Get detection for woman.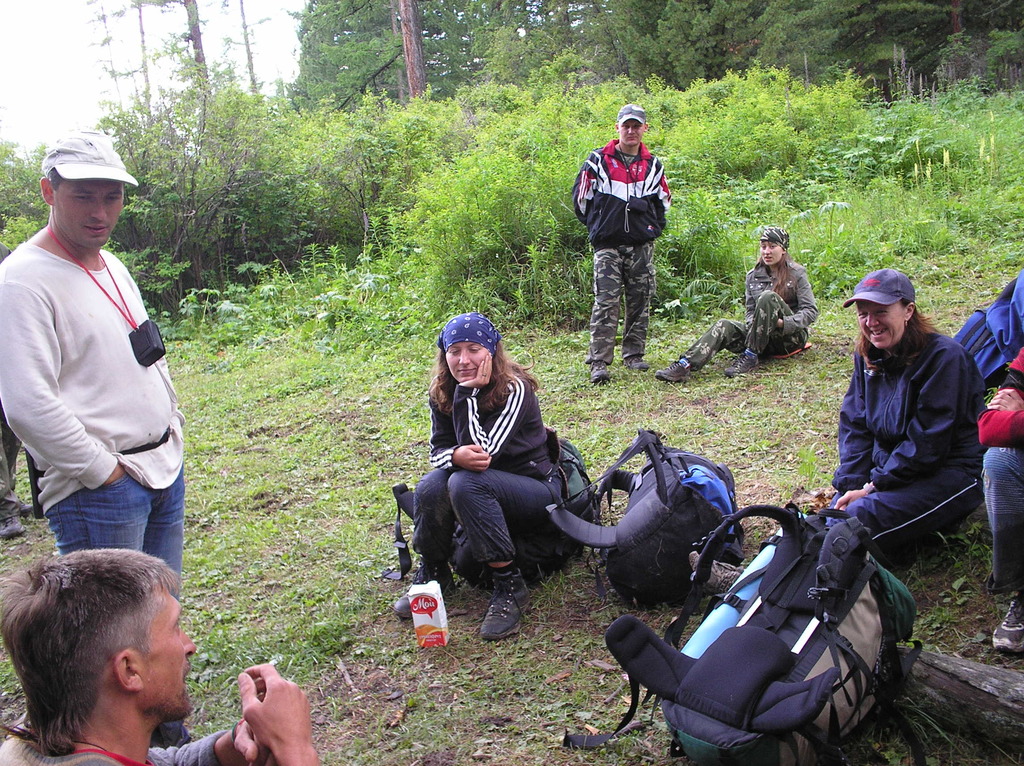
Detection: (397, 315, 561, 636).
